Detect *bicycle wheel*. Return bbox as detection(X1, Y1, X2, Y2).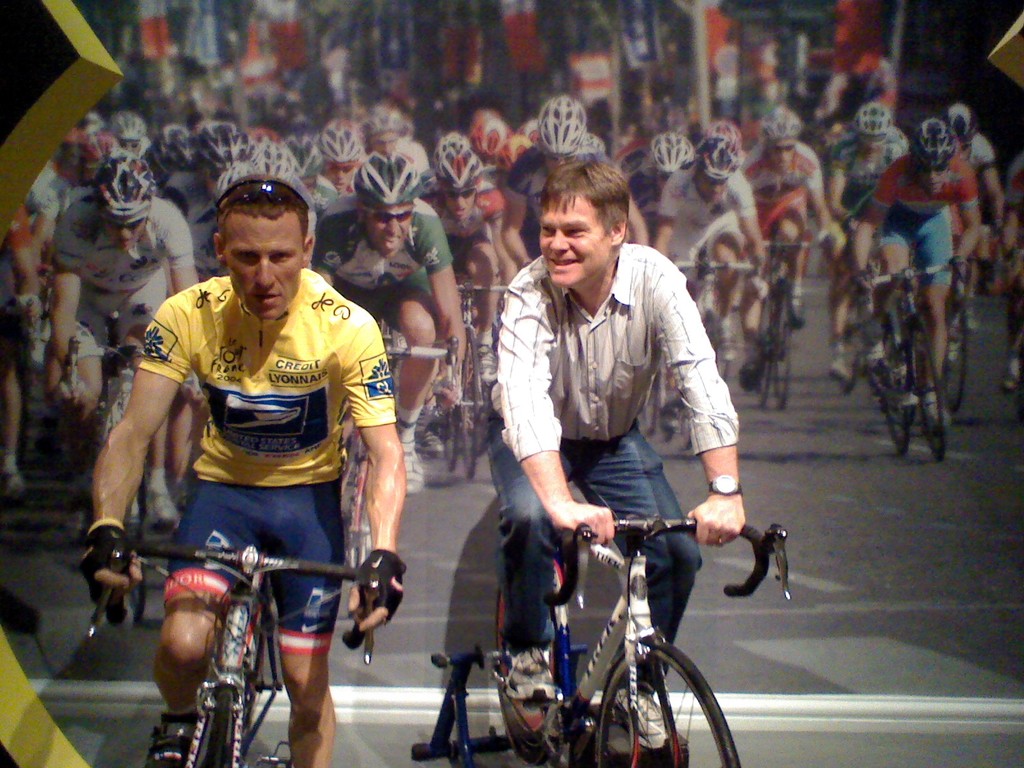
detection(877, 316, 911, 456).
